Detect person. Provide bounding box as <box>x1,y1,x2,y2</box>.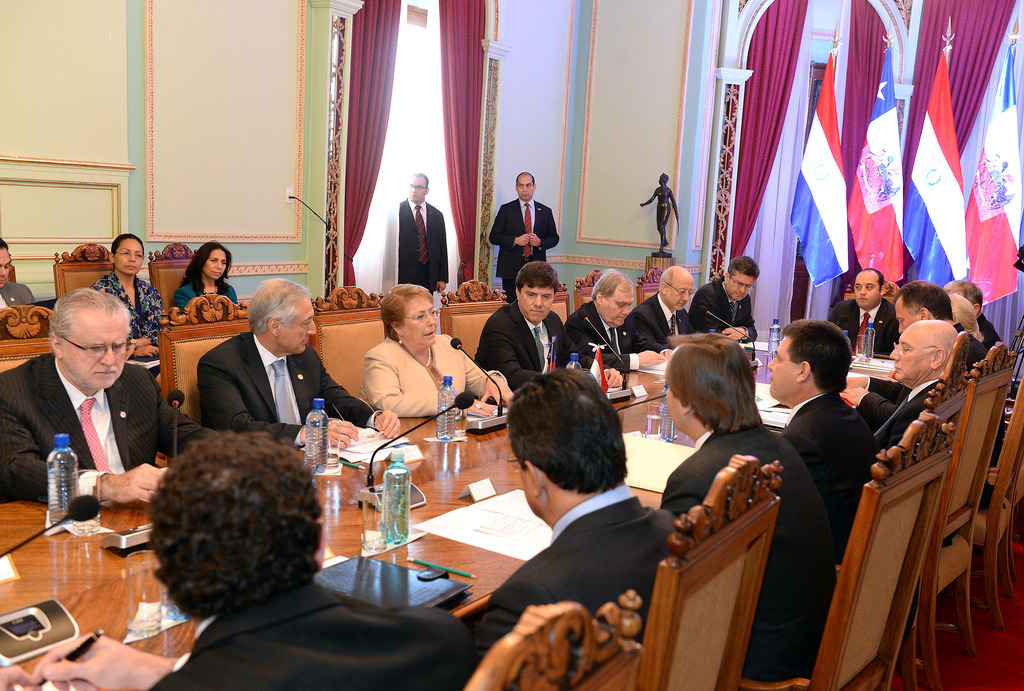
<box>766,319,881,564</box>.
